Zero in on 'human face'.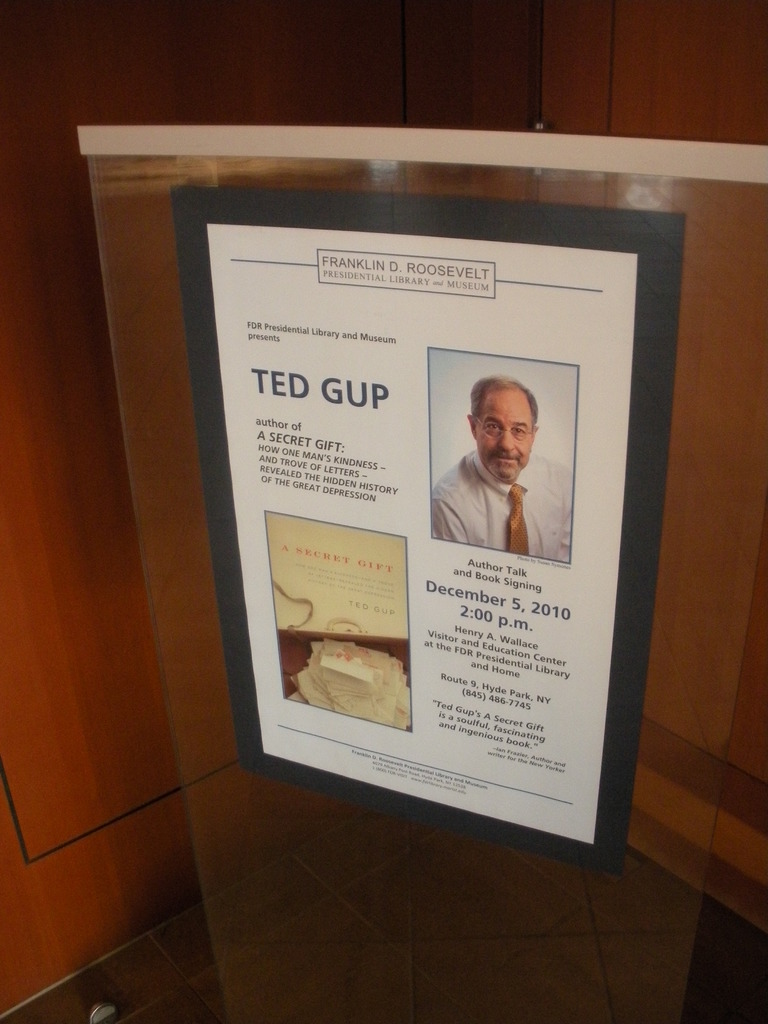
Zeroed in: 472/388/535/483.
